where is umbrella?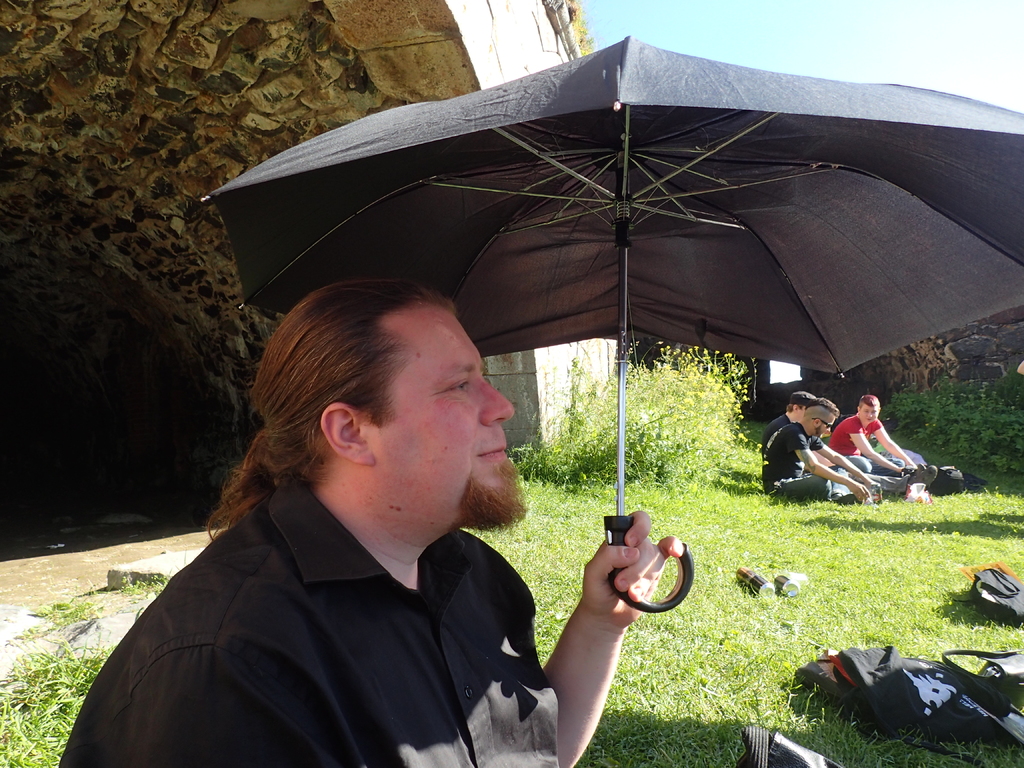
{"left": 201, "top": 35, "right": 1023, "bottom": 610}.
